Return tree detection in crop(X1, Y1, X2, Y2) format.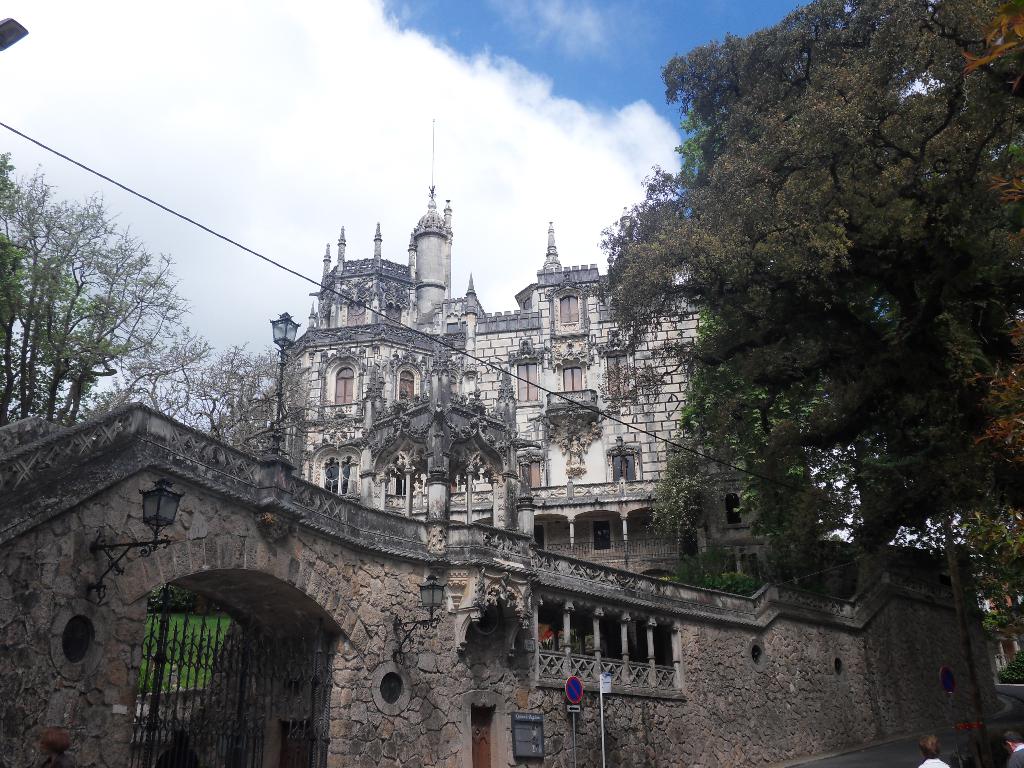
crop(159, 597, 282, 630).
